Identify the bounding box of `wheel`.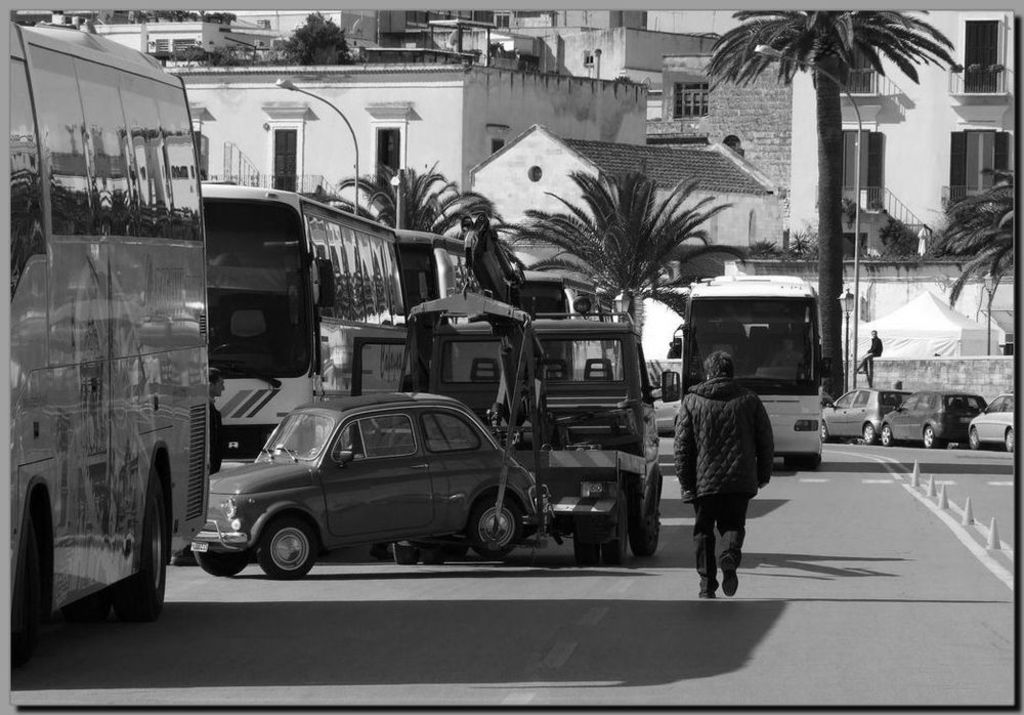
{"left": 635, "top": 487, "right": 662, "bottom": 553}.
